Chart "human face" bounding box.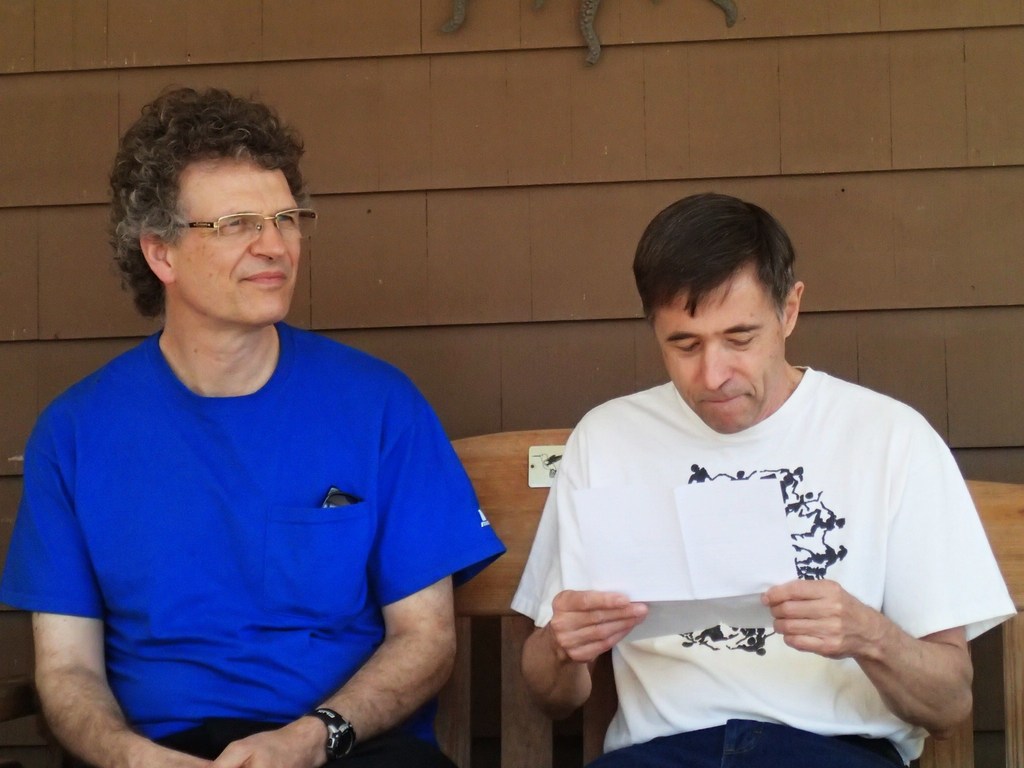
Charted: [168,160,321,321].
